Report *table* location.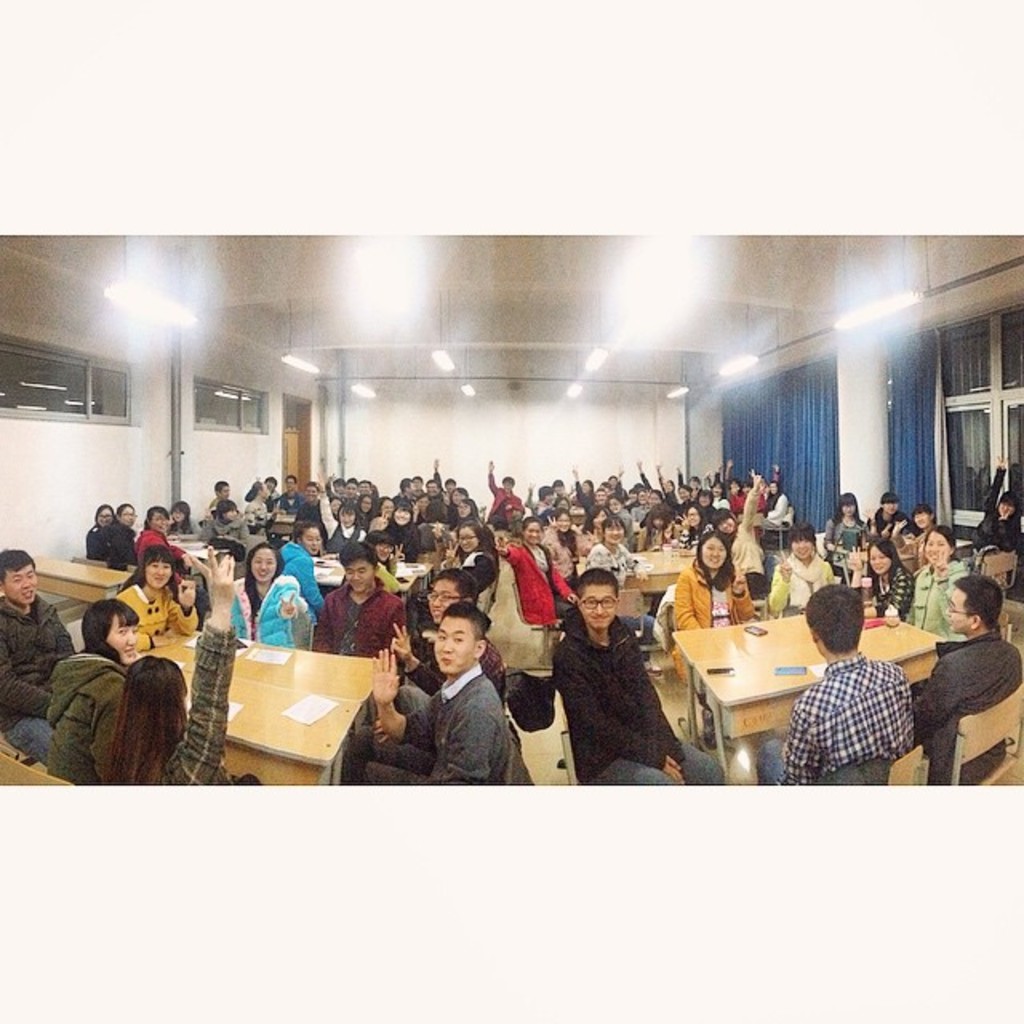
Report: 120,627,379,786.
